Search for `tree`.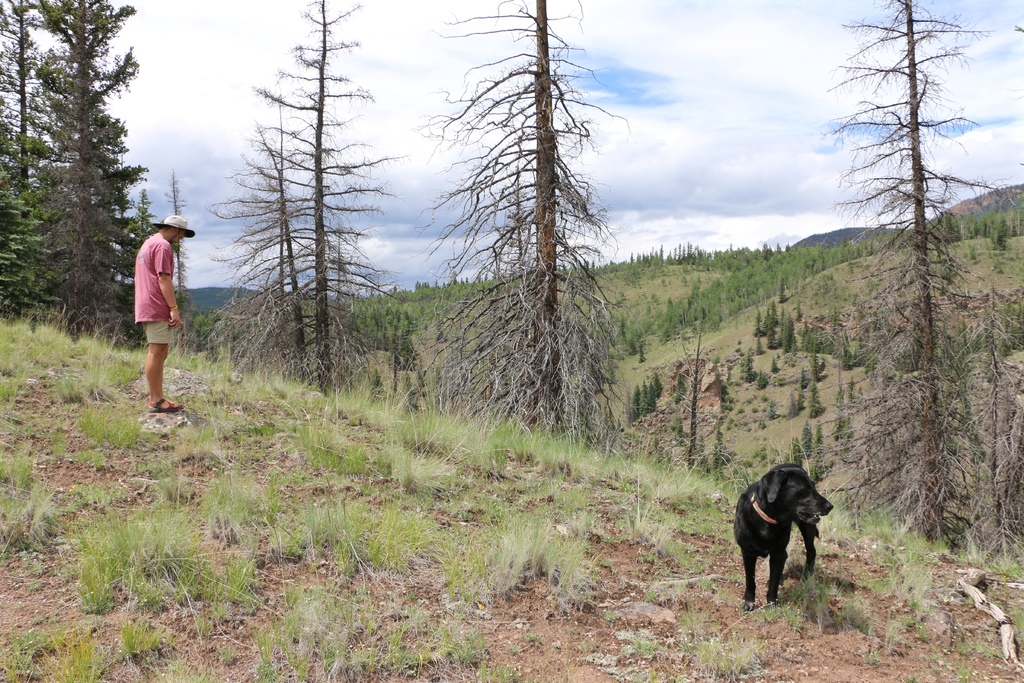
Found at (left=739, top=356, right=755, bottom=384).
